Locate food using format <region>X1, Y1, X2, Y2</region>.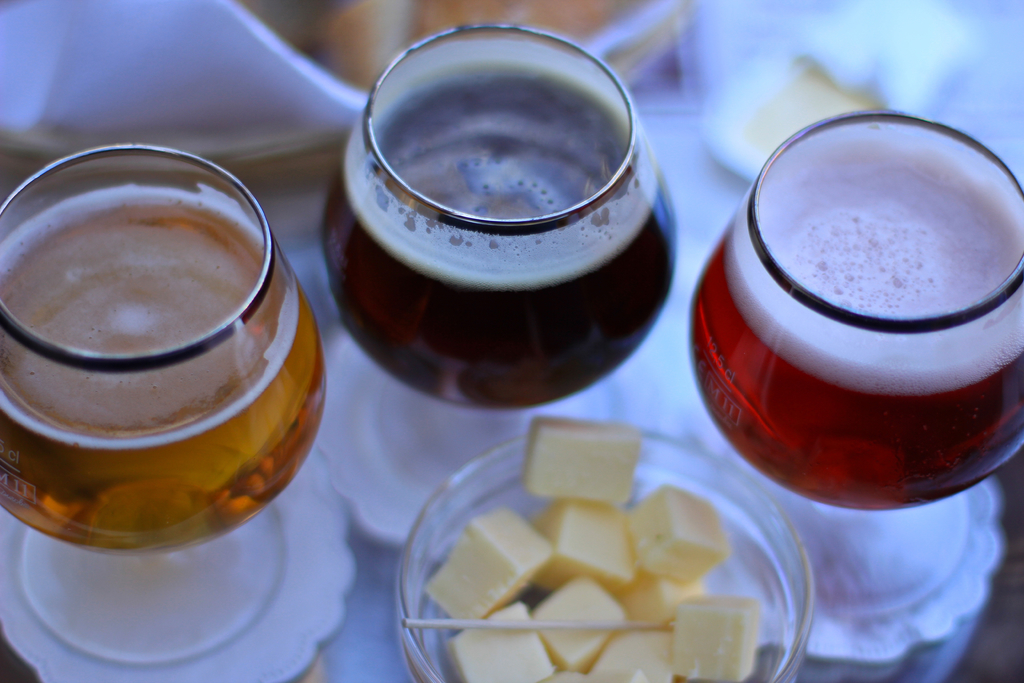
<region>426, 414, 767, 682</region>.
